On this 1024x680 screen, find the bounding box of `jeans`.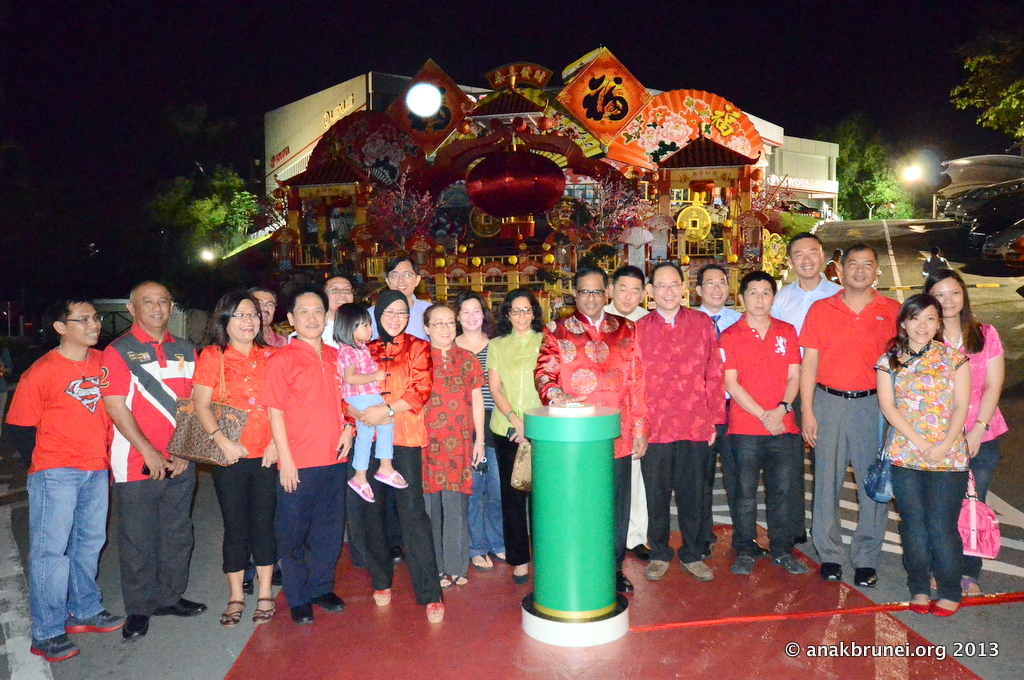
Bounding box: detection(893, 468, 973, 593).
